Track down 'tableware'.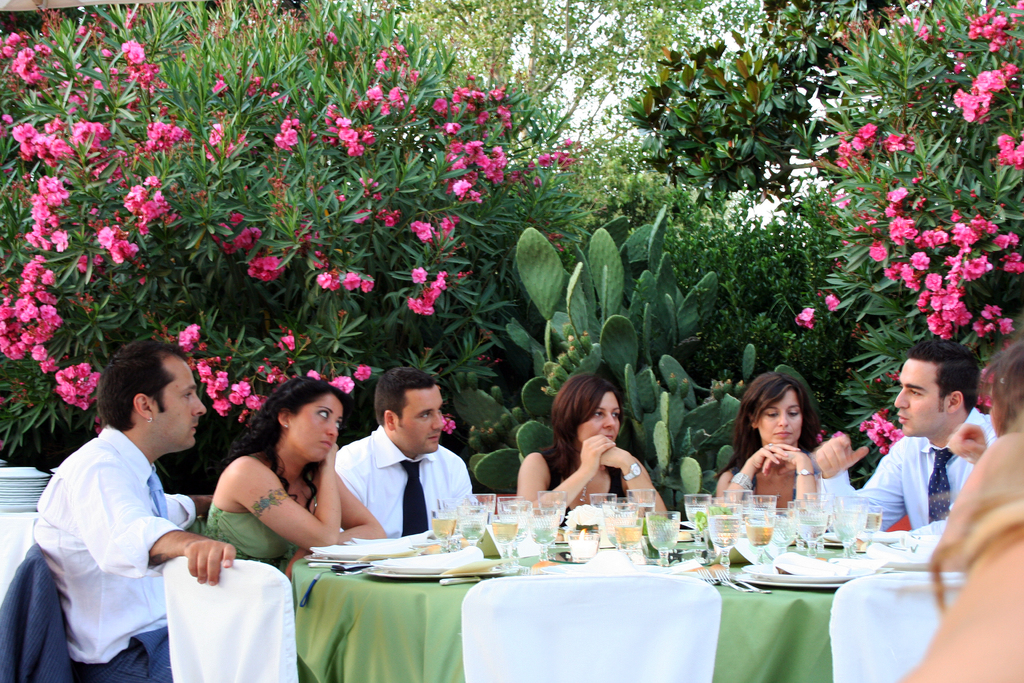
Tracked to {"left": 602, "top": 502, "right": 638, "bottom": 538}.
